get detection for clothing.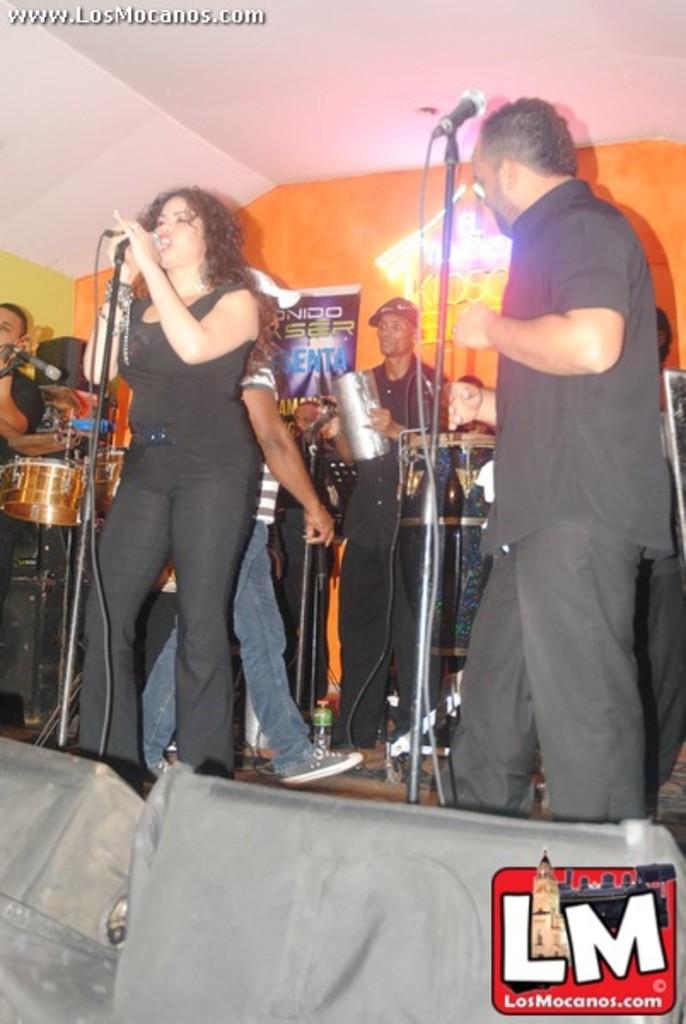
Detection: [126,338,321,761].
